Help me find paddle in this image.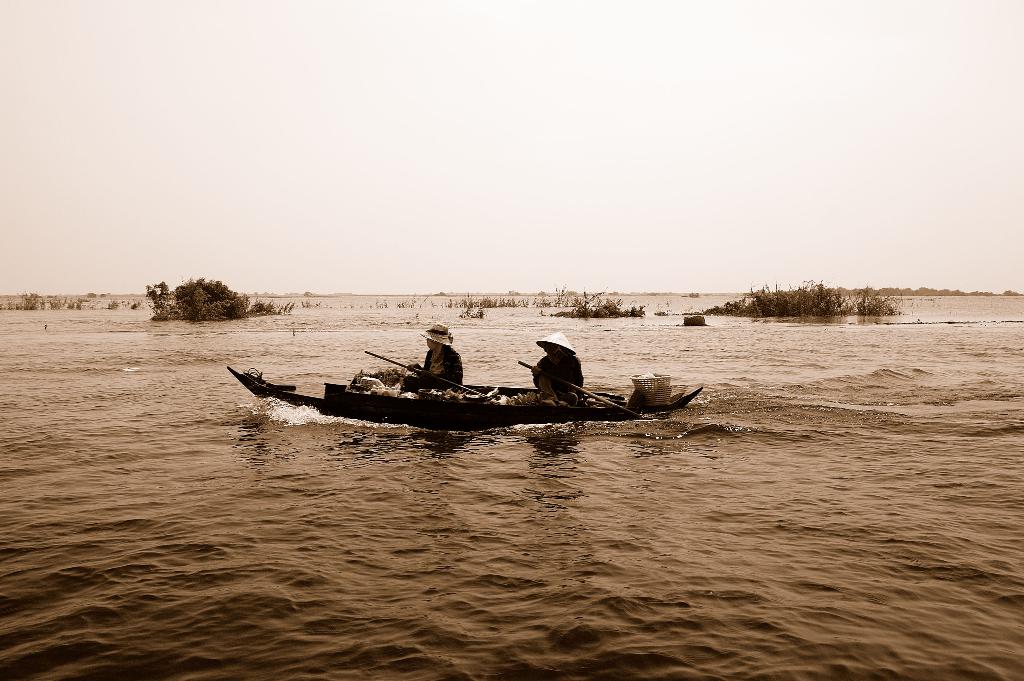
Found it: detection(520, 361, 648, 422).
